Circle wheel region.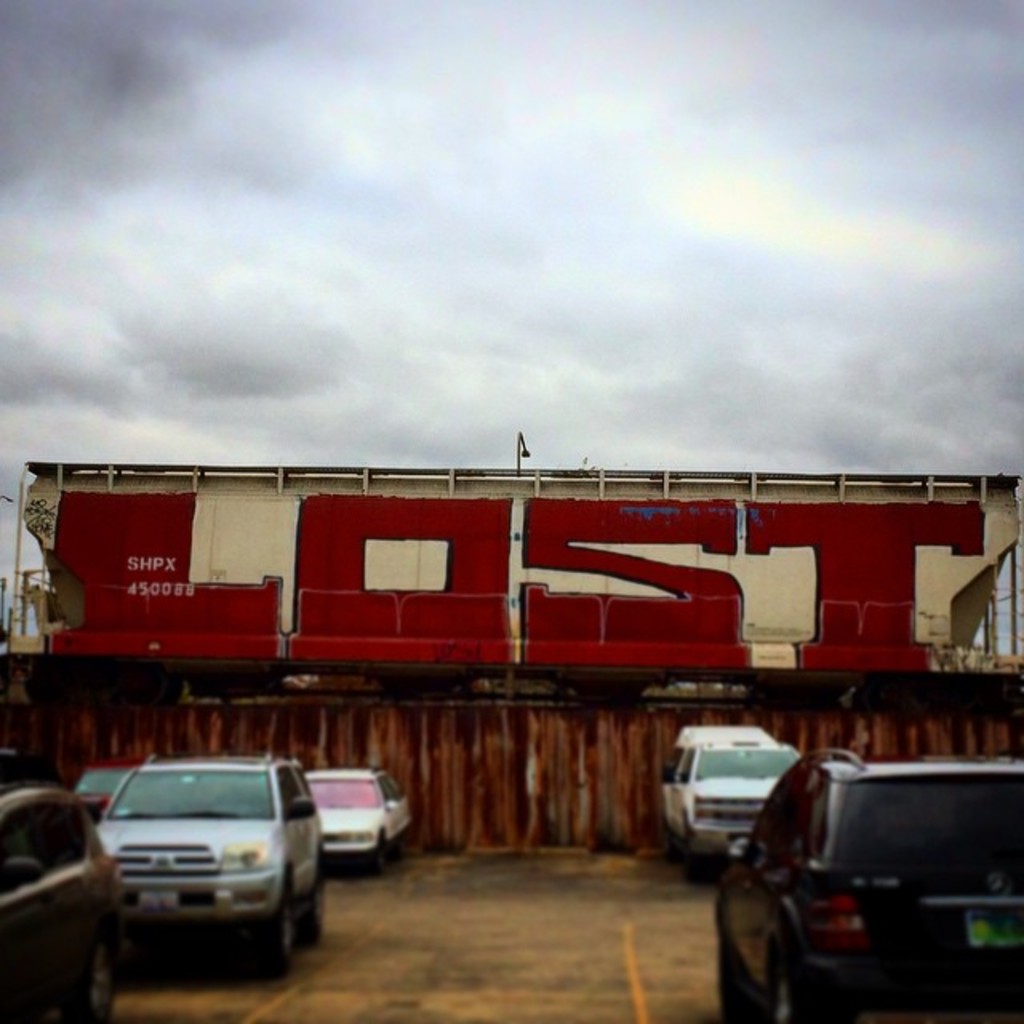
Region: Rect(261, 894, 299, 974).
